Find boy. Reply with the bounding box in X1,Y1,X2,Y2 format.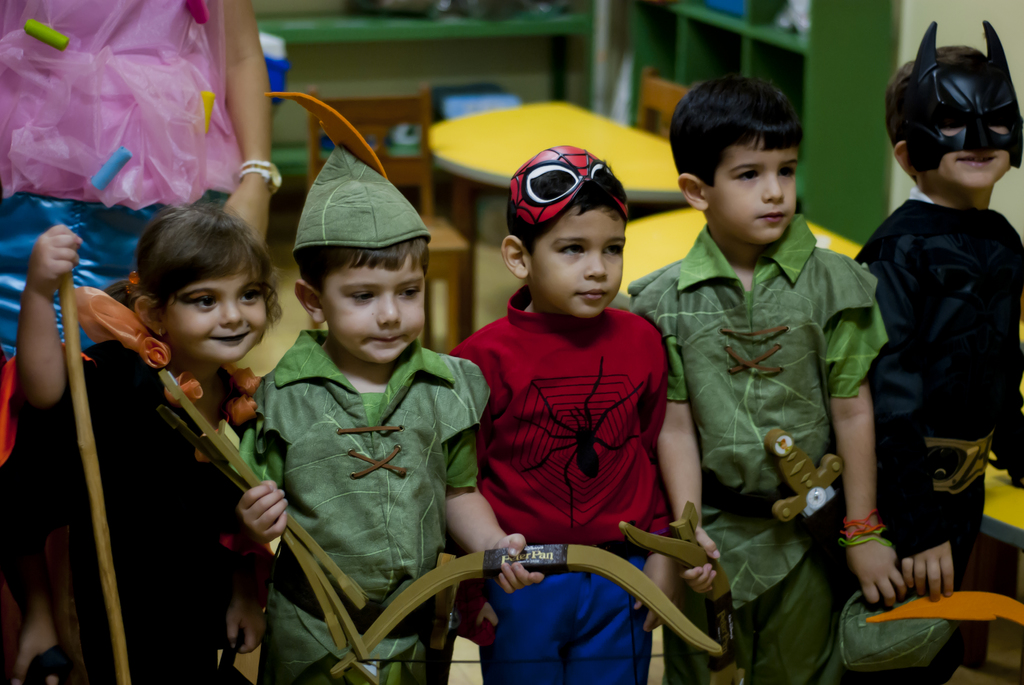
849,25,1023,679.
